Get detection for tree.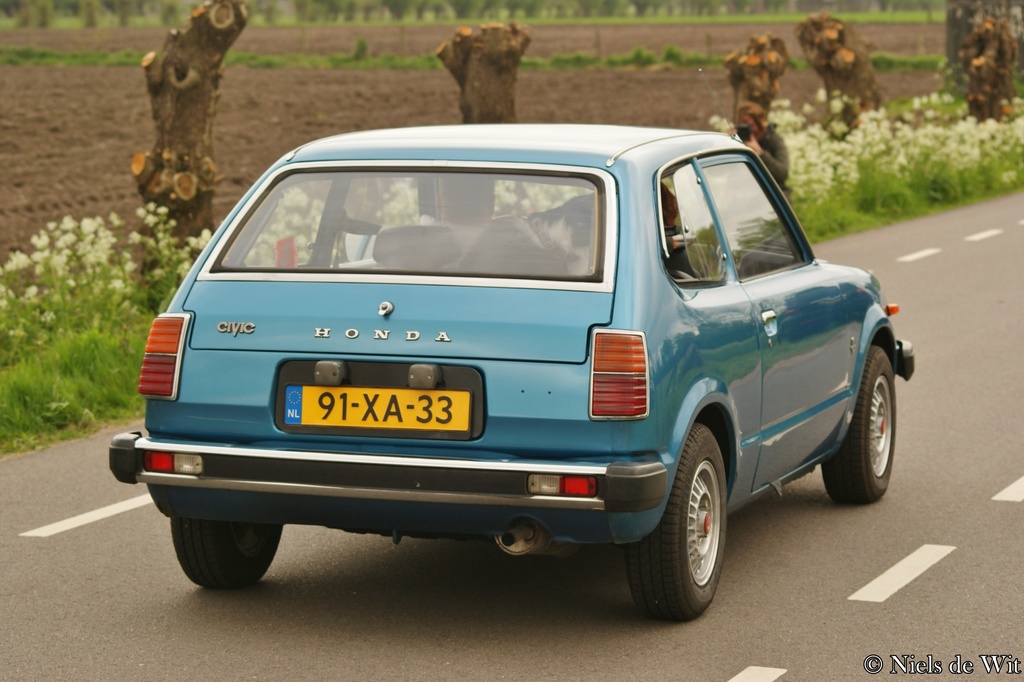
Detection: region(726, 26, 791, 131).
